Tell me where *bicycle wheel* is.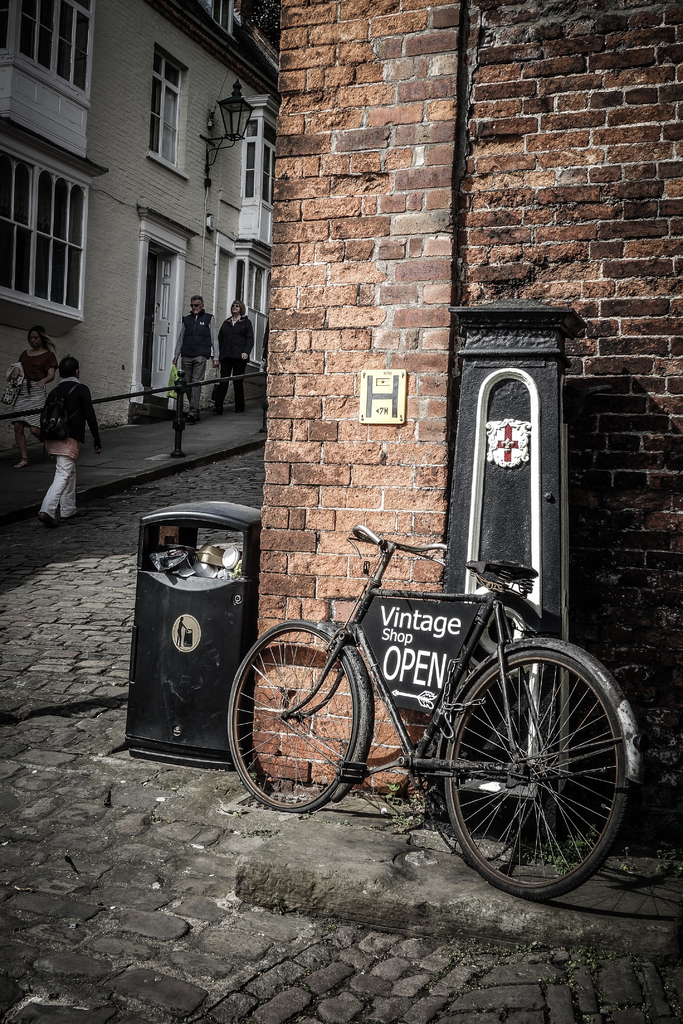
*bicycle wheel* is at rect(441, 652, 634, 902).
